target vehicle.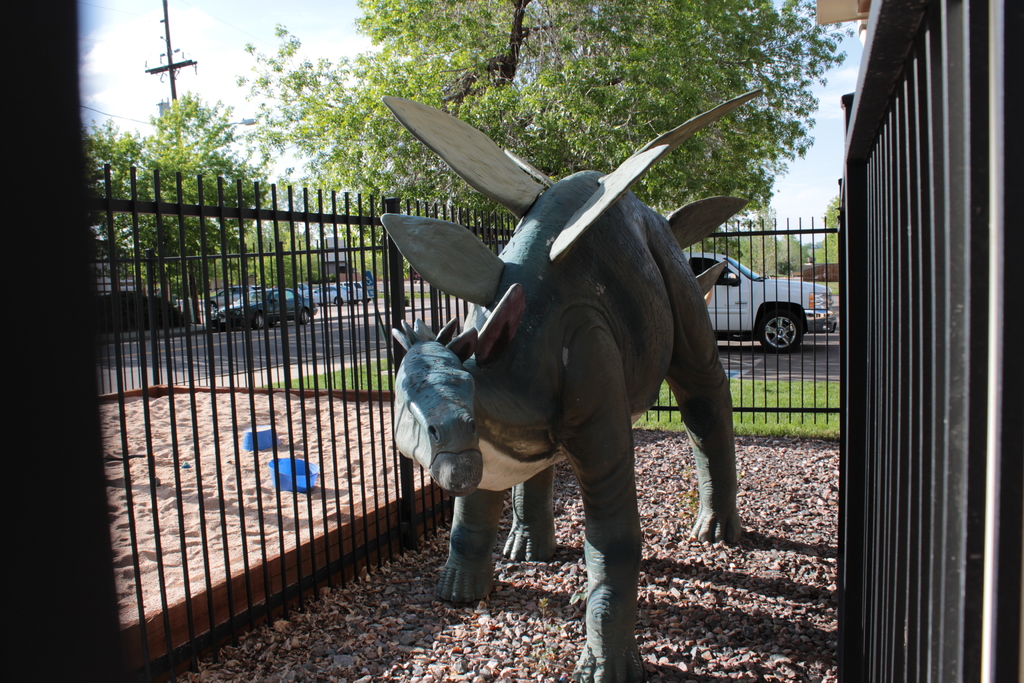
Target region: [212,288,319,336].
